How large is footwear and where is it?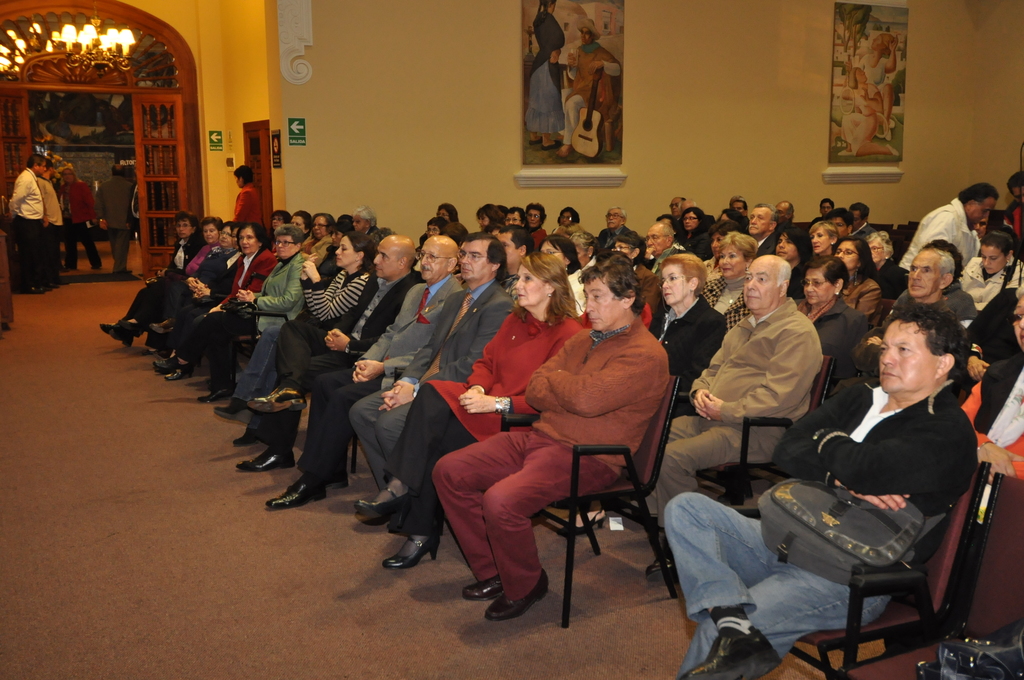
Bounding box: region(646, 555, 678, 578).
